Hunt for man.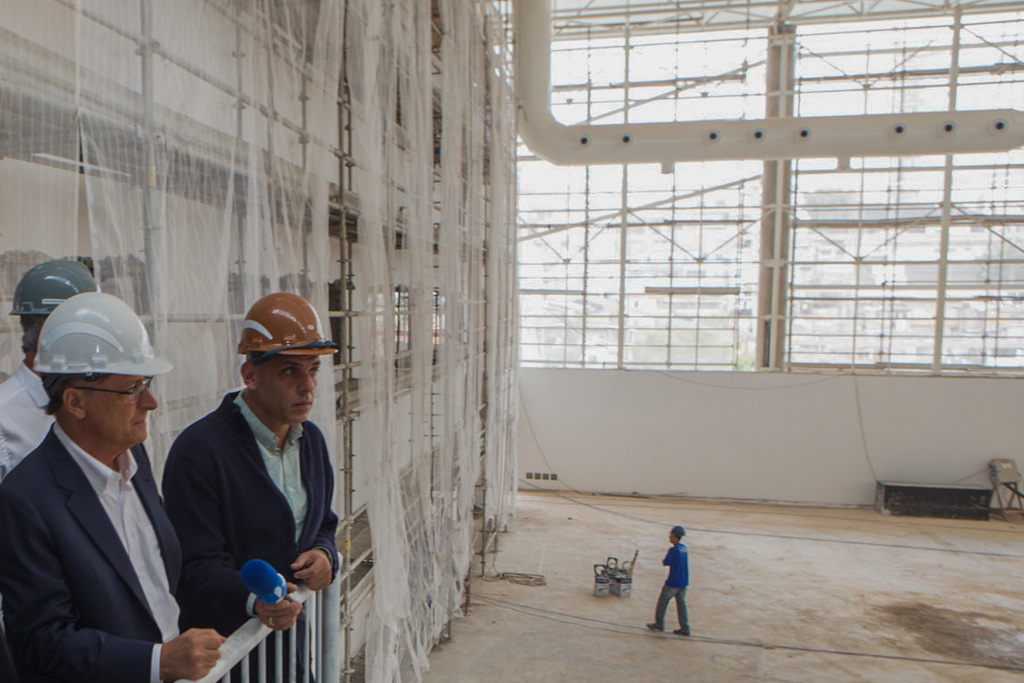
Hunted down at box(0, 261, 170, 525).
